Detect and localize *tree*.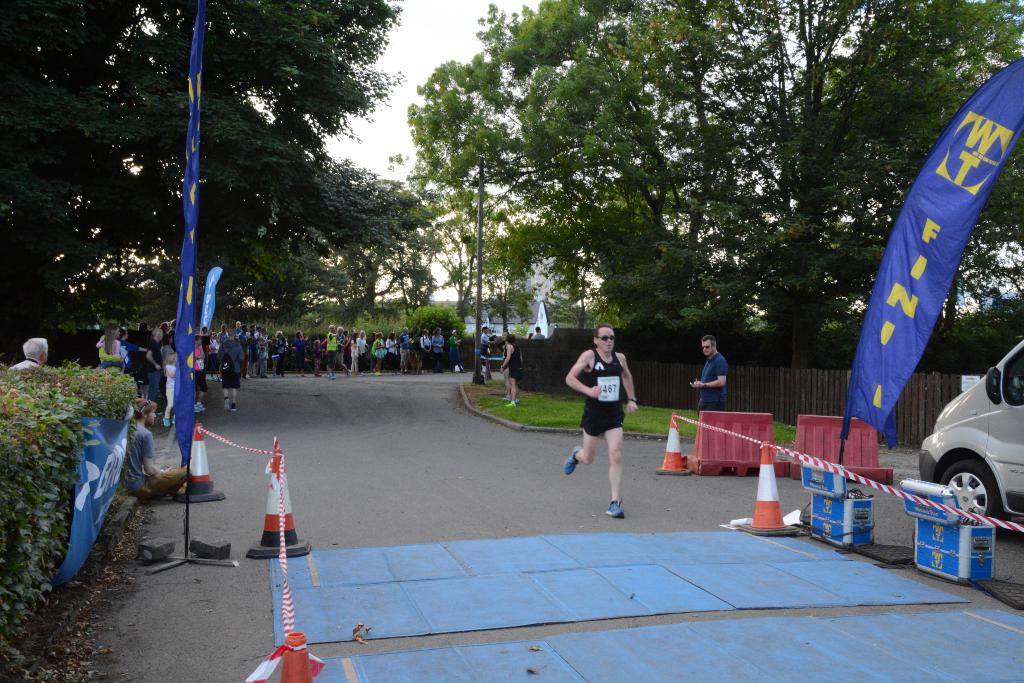
Localized at (0,0,415,320).
